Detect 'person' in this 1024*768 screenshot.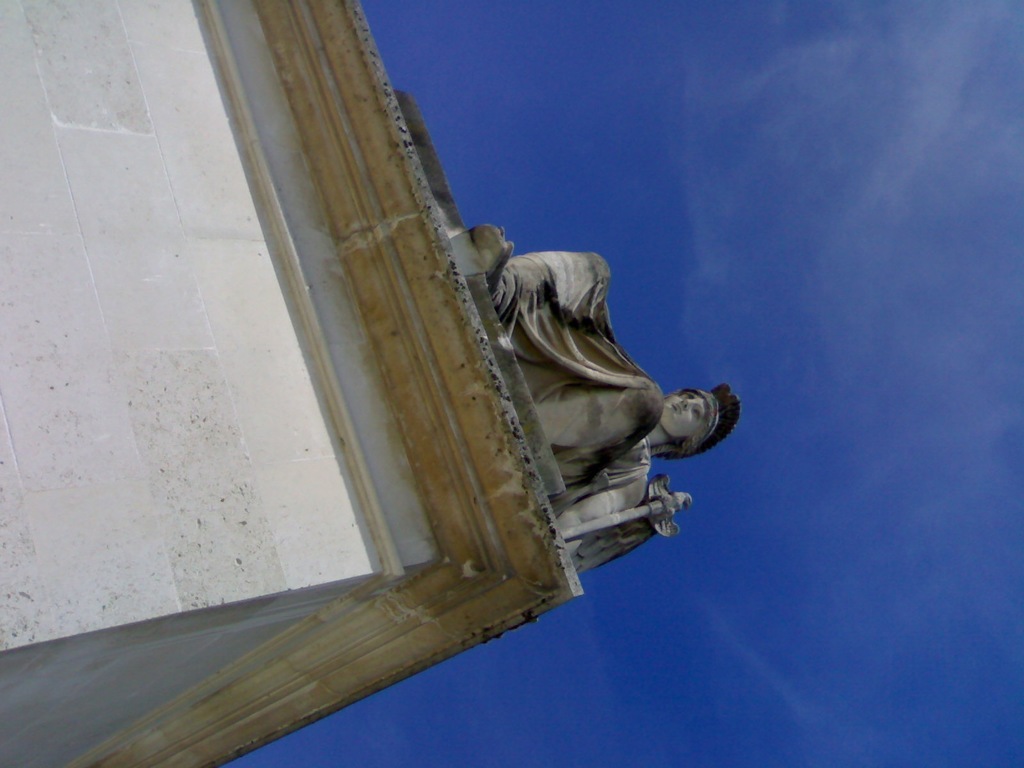
Detection: x1=465 y1=180 x2=717 y2=630.
